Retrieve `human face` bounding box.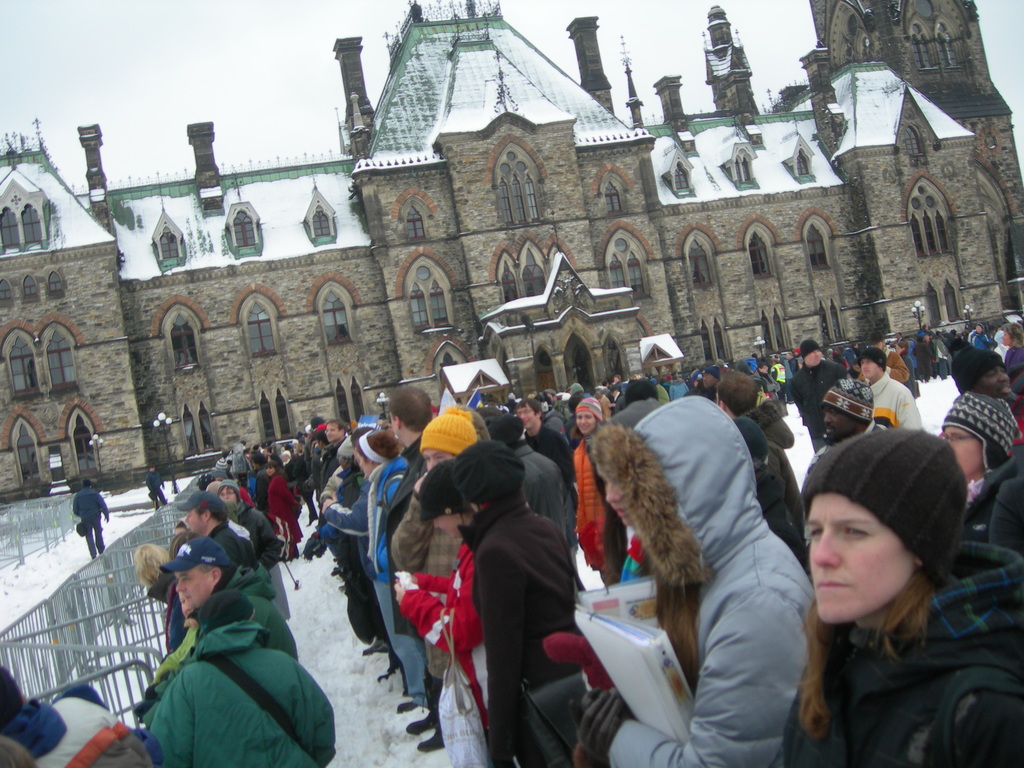
Bounding box: (x1=806, y1=492, x2=907, y2=617).
